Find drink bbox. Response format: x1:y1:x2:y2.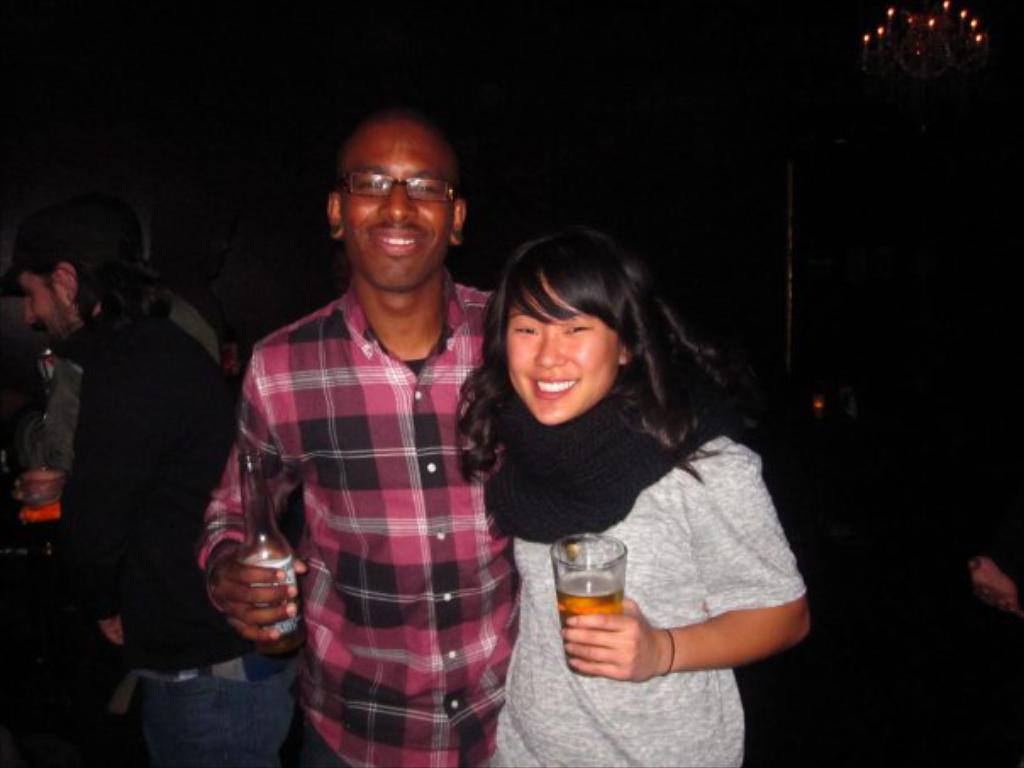
249:604:305:656.
